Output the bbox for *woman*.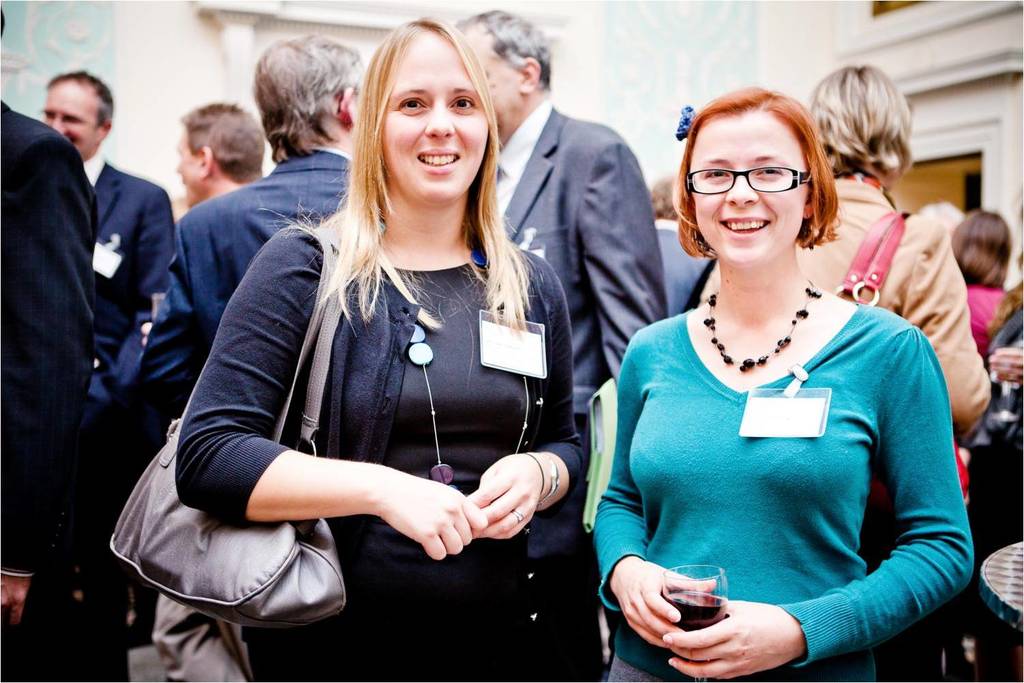
bbox=[698, 65, 996, 682].
